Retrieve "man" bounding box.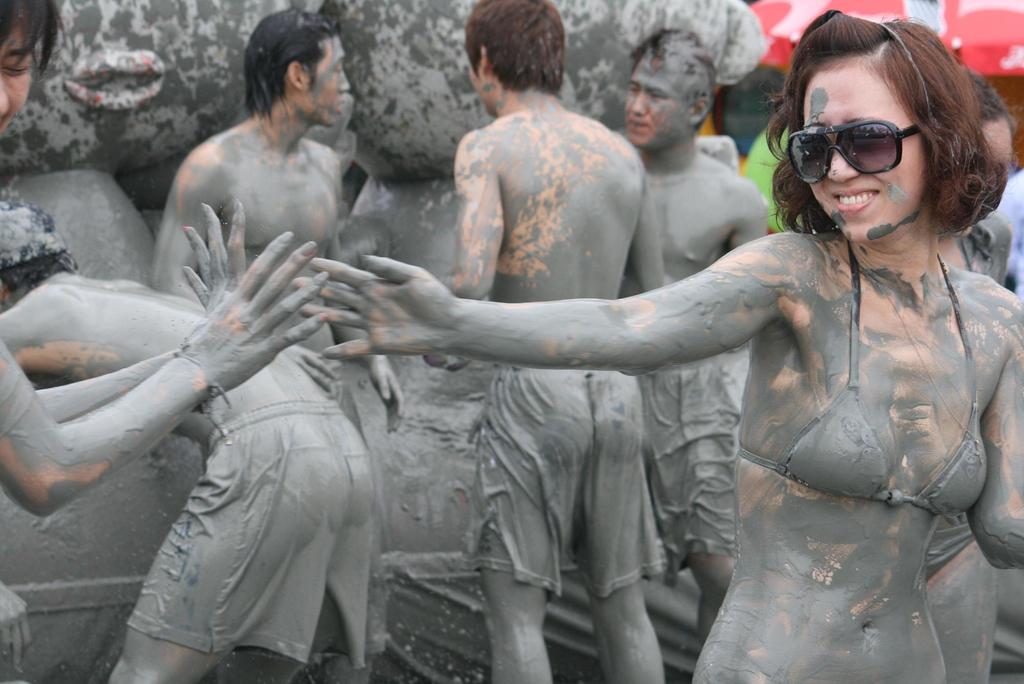
Bounding box: <region>618, 26, 773, 653</region>.
